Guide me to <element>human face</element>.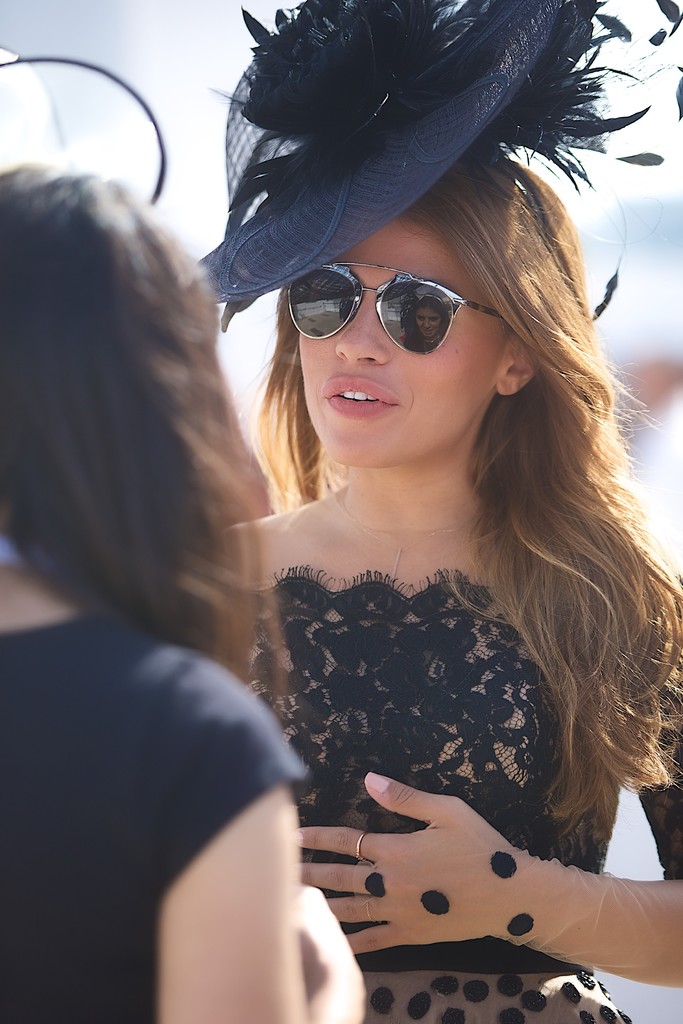
Guidance: [300,206,513,474].
